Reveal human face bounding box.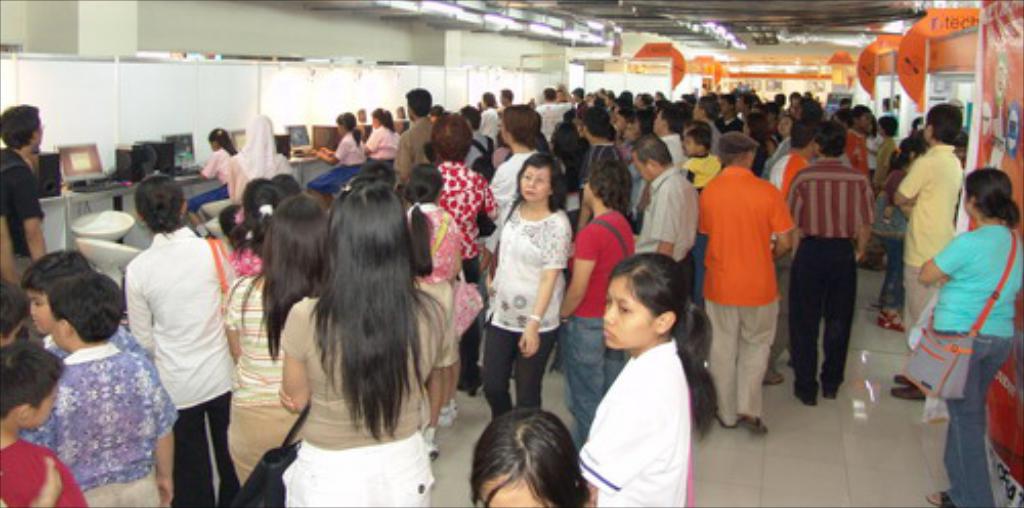
Revealed: rect(514, 162, 549, 201).
